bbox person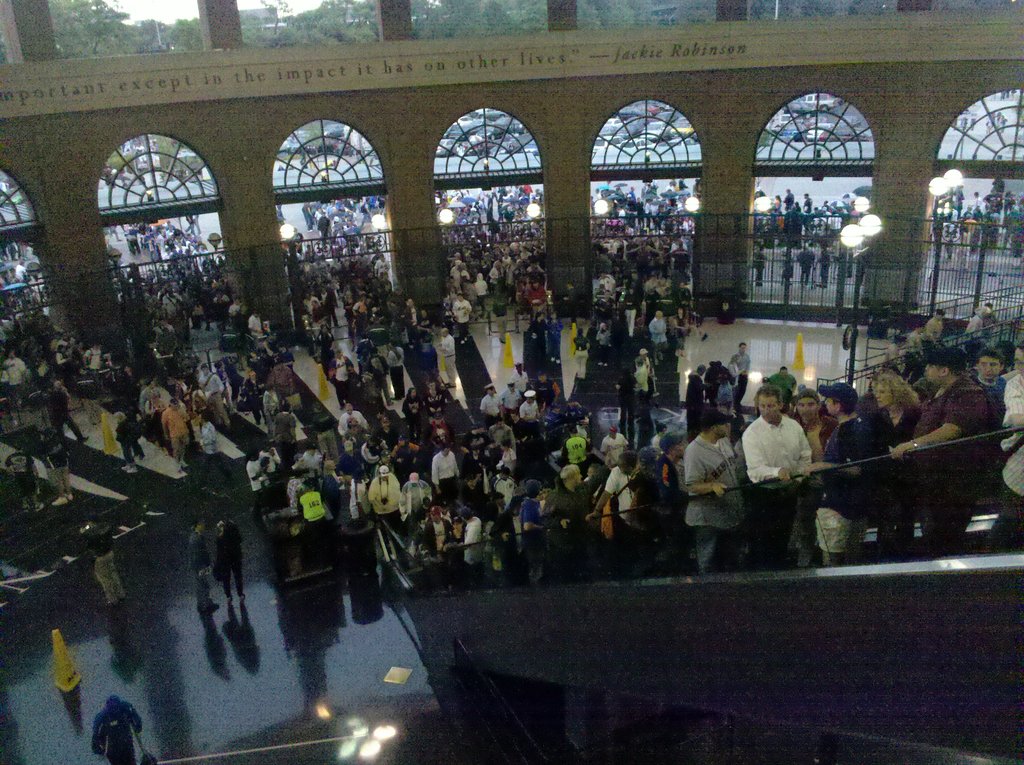
[86,693,145,764]
